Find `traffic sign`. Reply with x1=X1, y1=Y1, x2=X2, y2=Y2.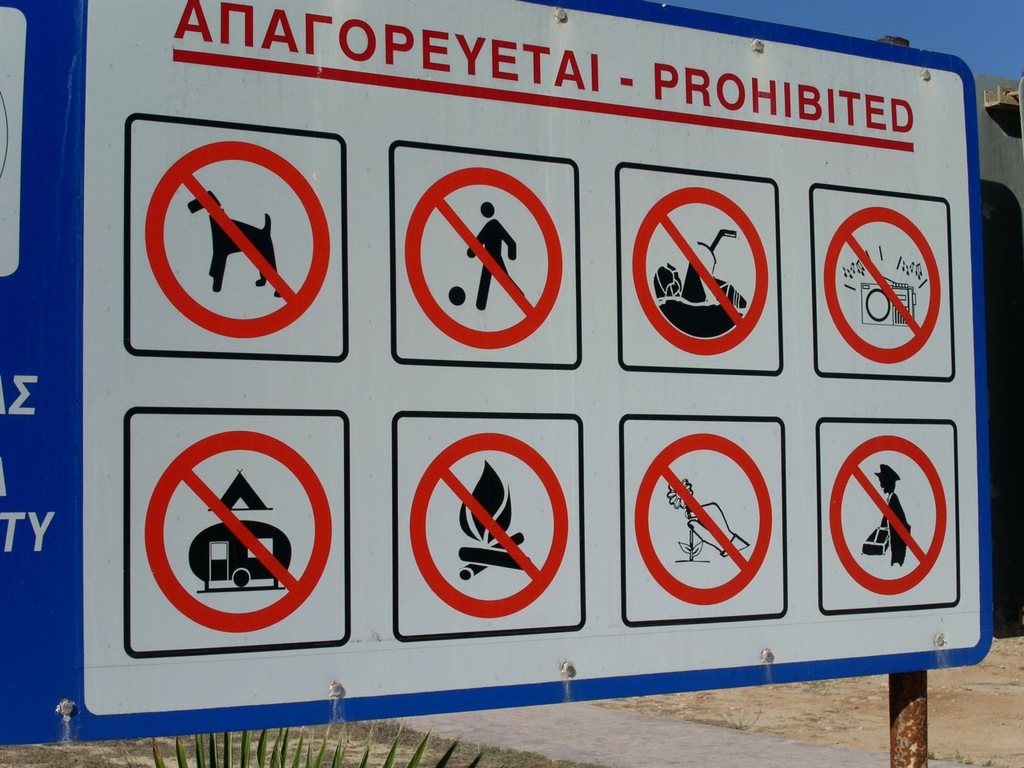
x1=617, y1=170, x2=782, y2=377.
